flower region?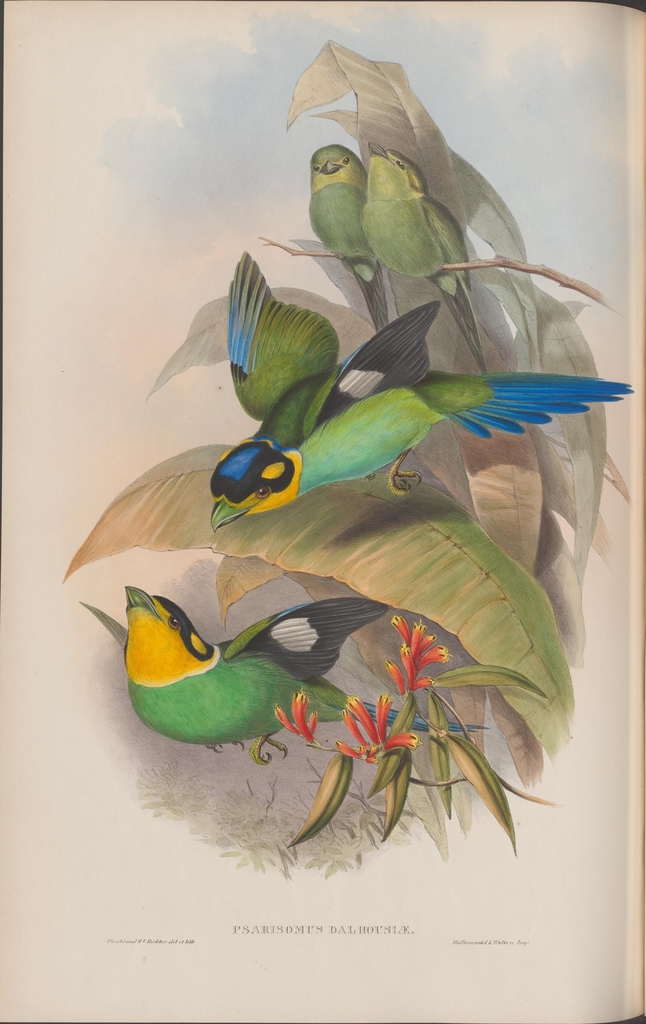
locate(389, 616, 445, 695)
